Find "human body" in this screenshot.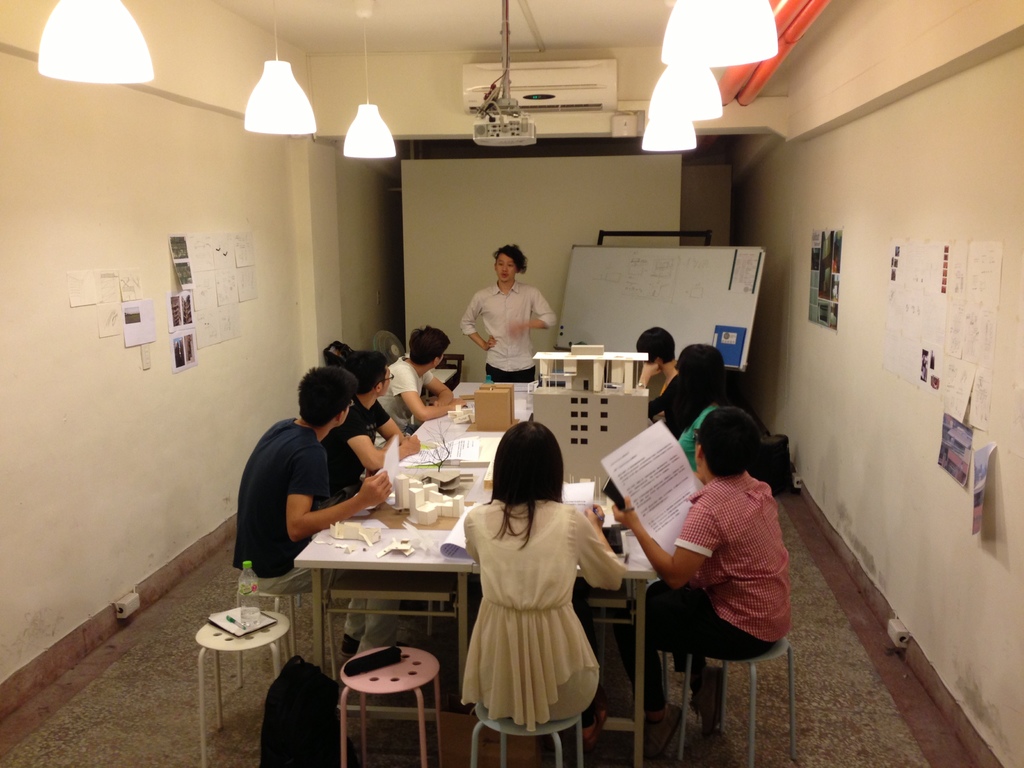
The bounding box for "human body" is select_region(667, 342, 738, 471).
